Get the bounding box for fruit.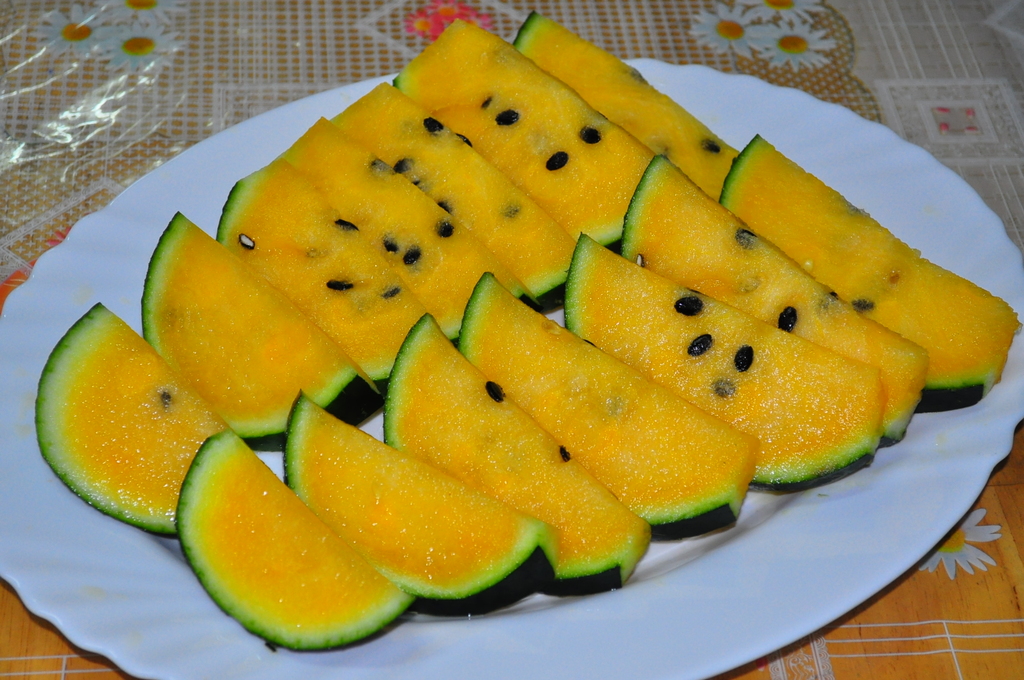
(left=379, top=312, right=653, bottom=594).
